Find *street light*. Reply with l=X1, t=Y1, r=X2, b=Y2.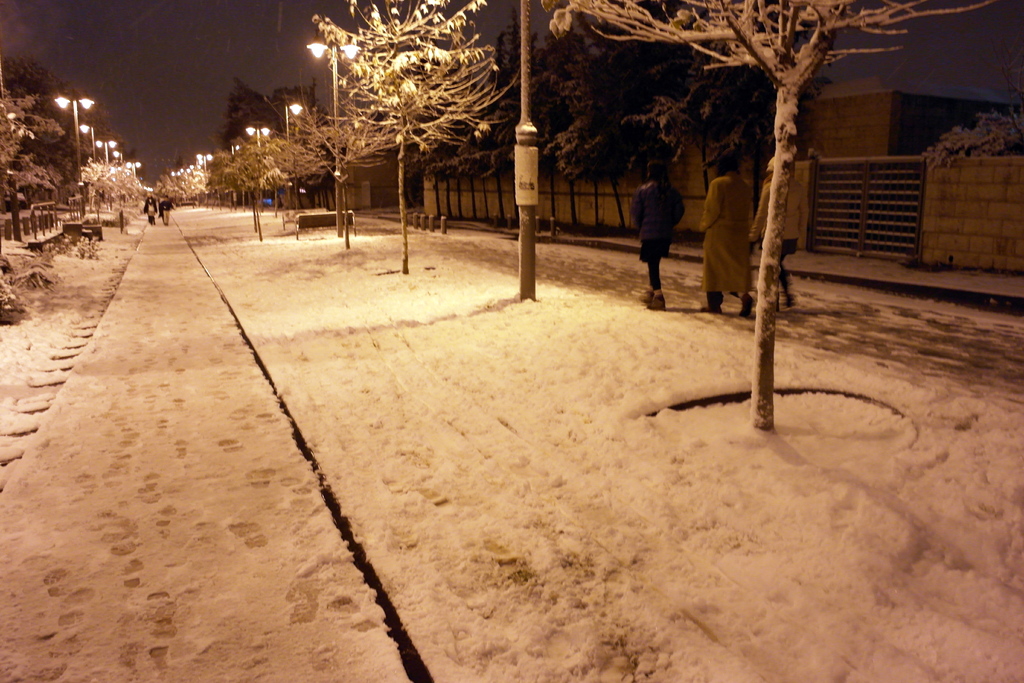
l=122, t=160, r=138, b=179.
